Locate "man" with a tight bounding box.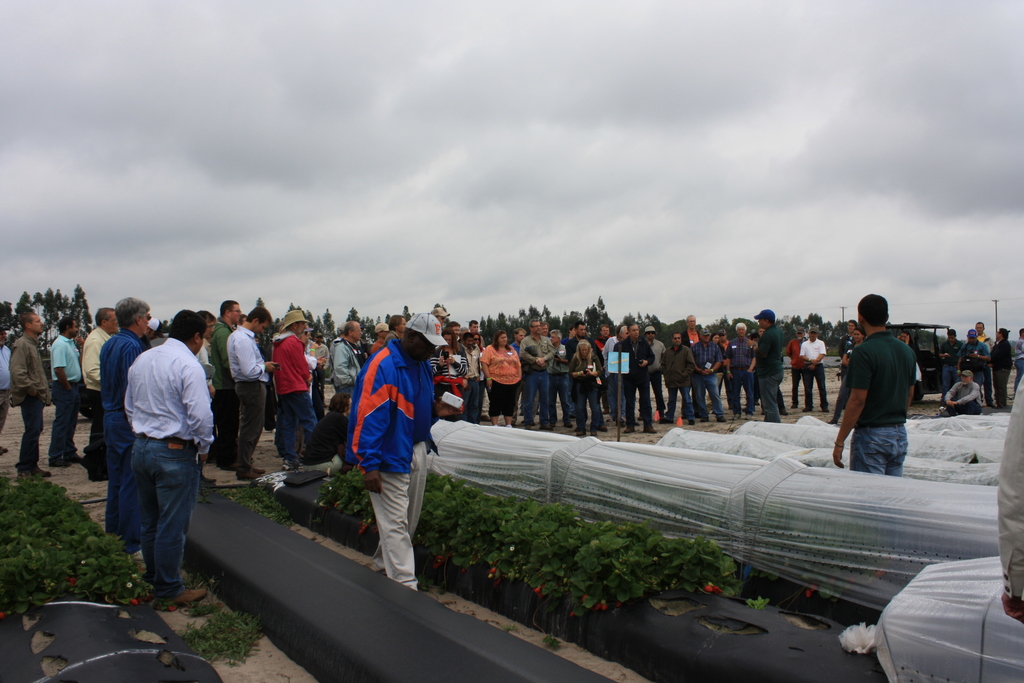
x1=614 y1=323 x2=657 y2=433.
